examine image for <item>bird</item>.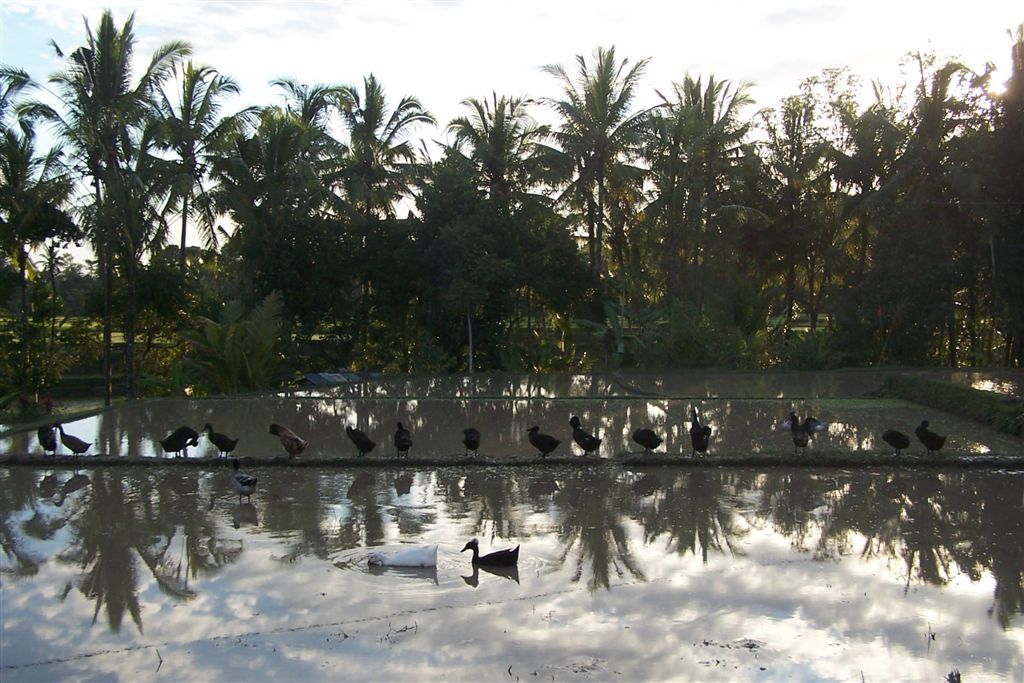
Examination result: l=683, t=404, r=716, b=465.
